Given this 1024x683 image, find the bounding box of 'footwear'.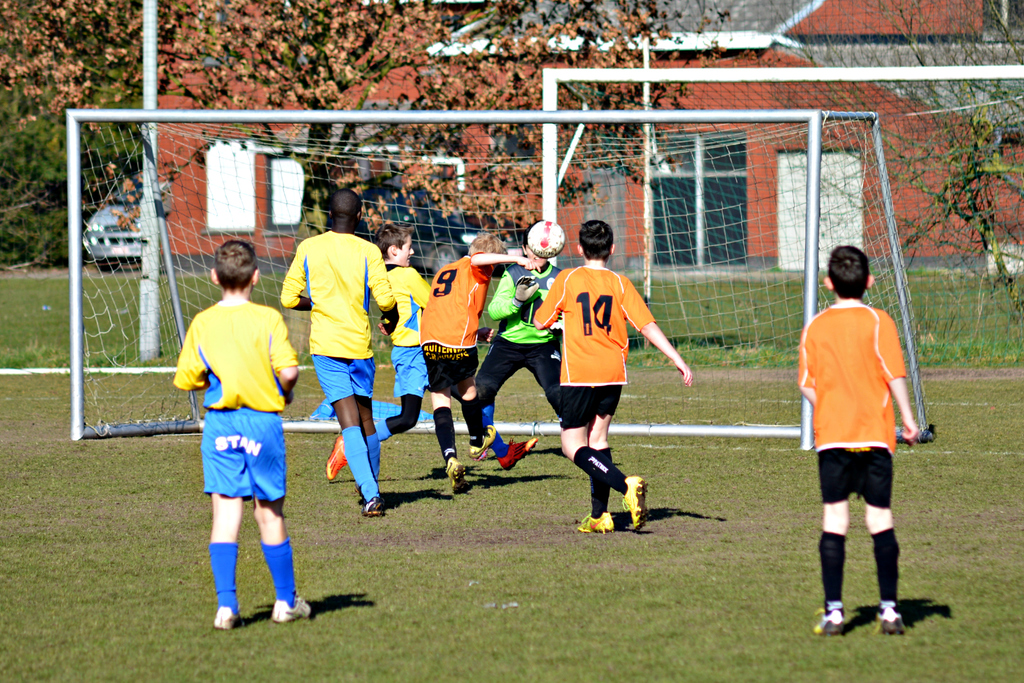
x1=500 y1=433 x2=540 y2=475.
